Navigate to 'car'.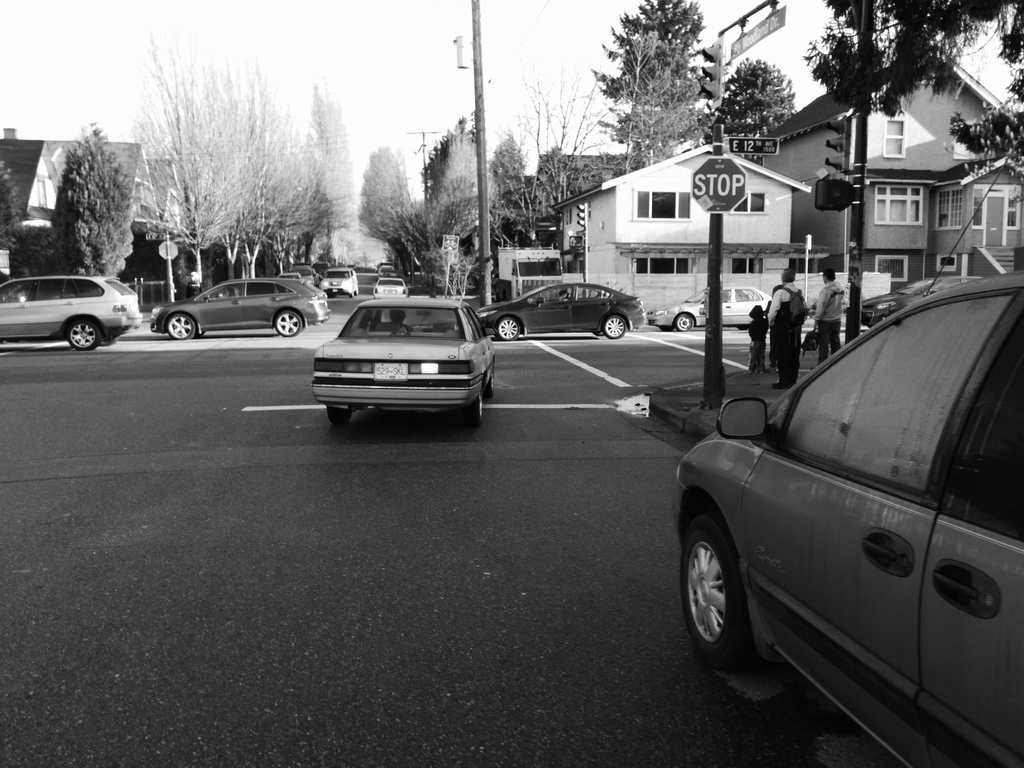
Navigation target: [x1=154, y1=278, x2=330, y2=339].
